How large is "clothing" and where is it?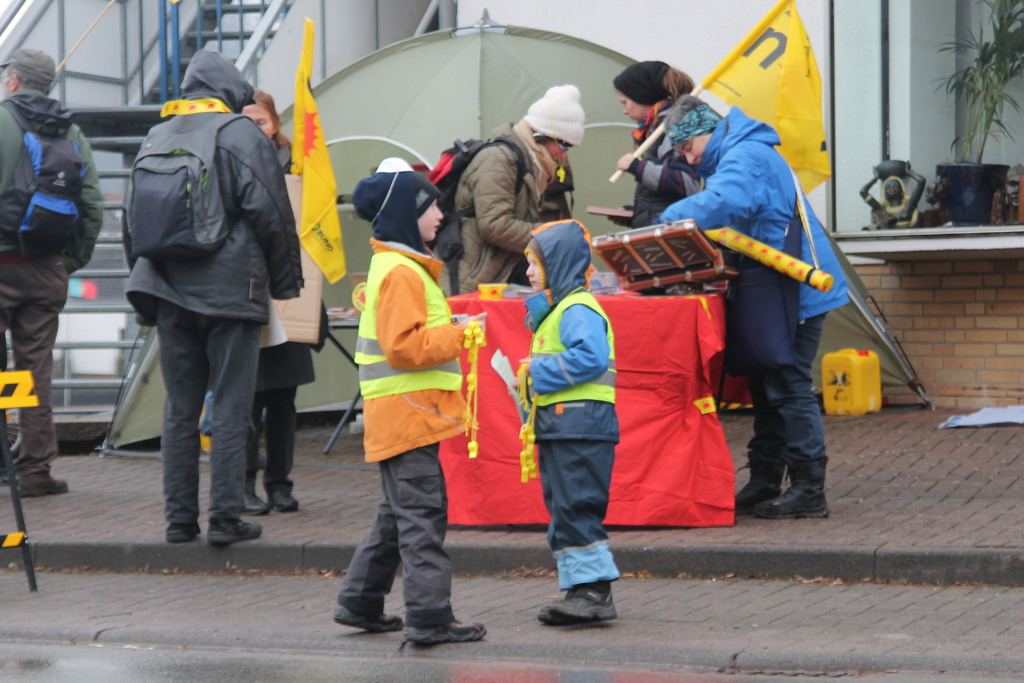
Bounding box: 535:219:620:595.
